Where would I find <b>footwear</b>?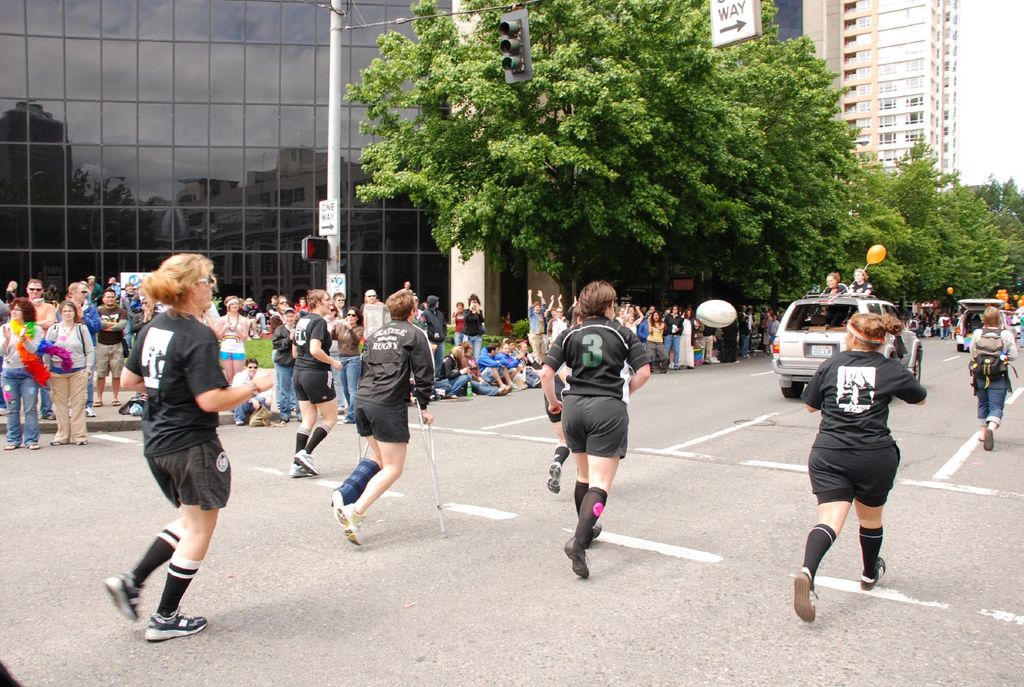
At (110,395,120,406).
